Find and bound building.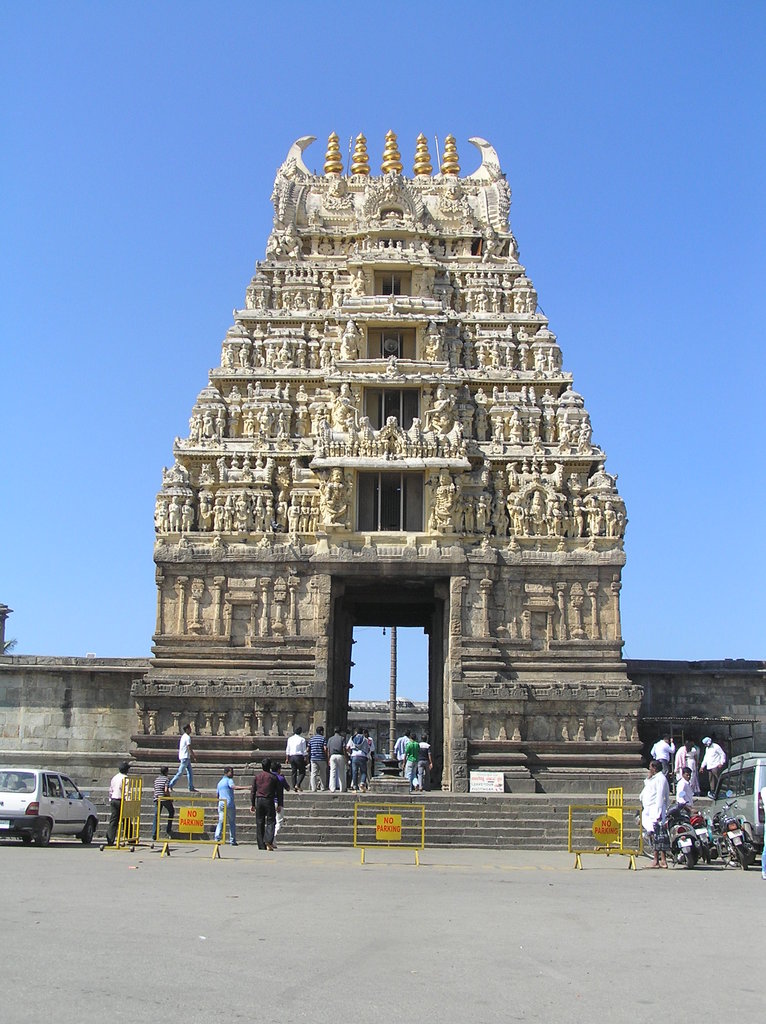
Bound: crop(126, 129, 647, 792).
